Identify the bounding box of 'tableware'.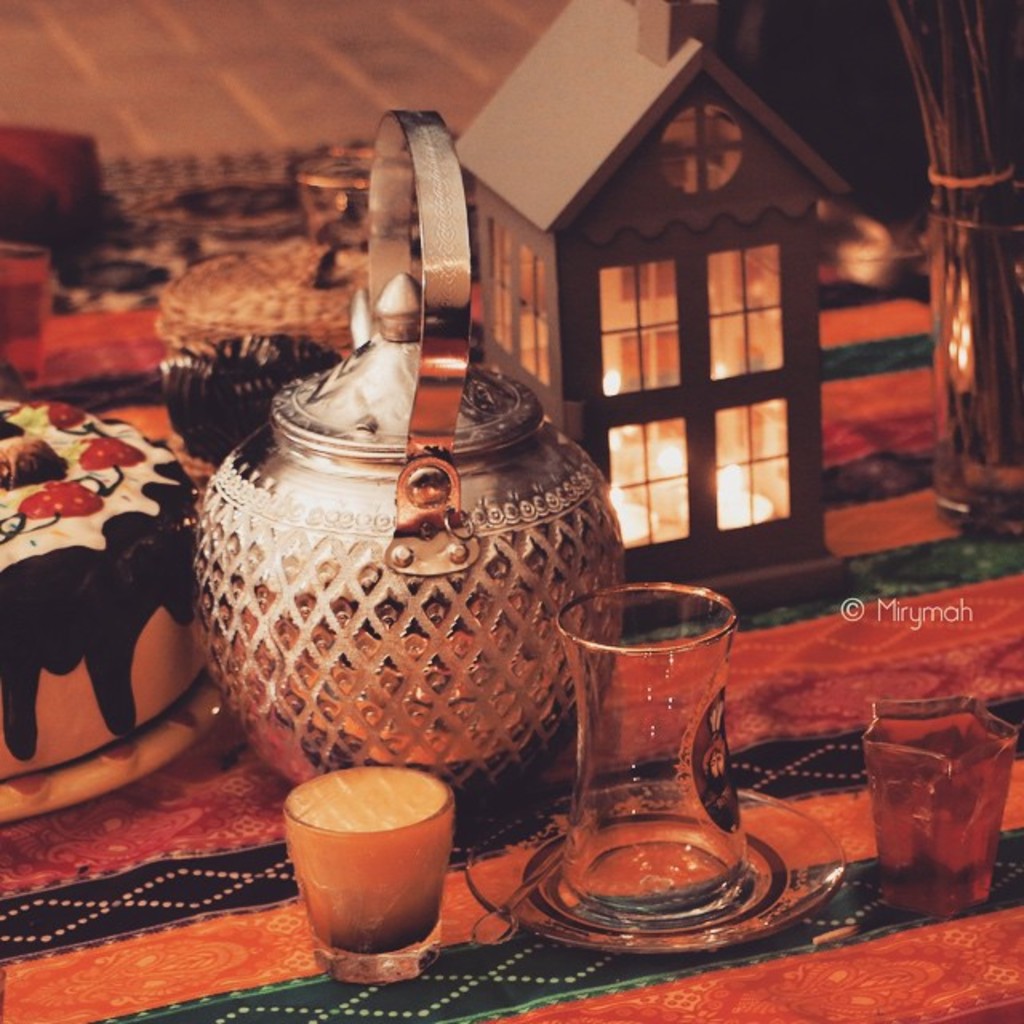
crop(0, 686, 251, 826).
